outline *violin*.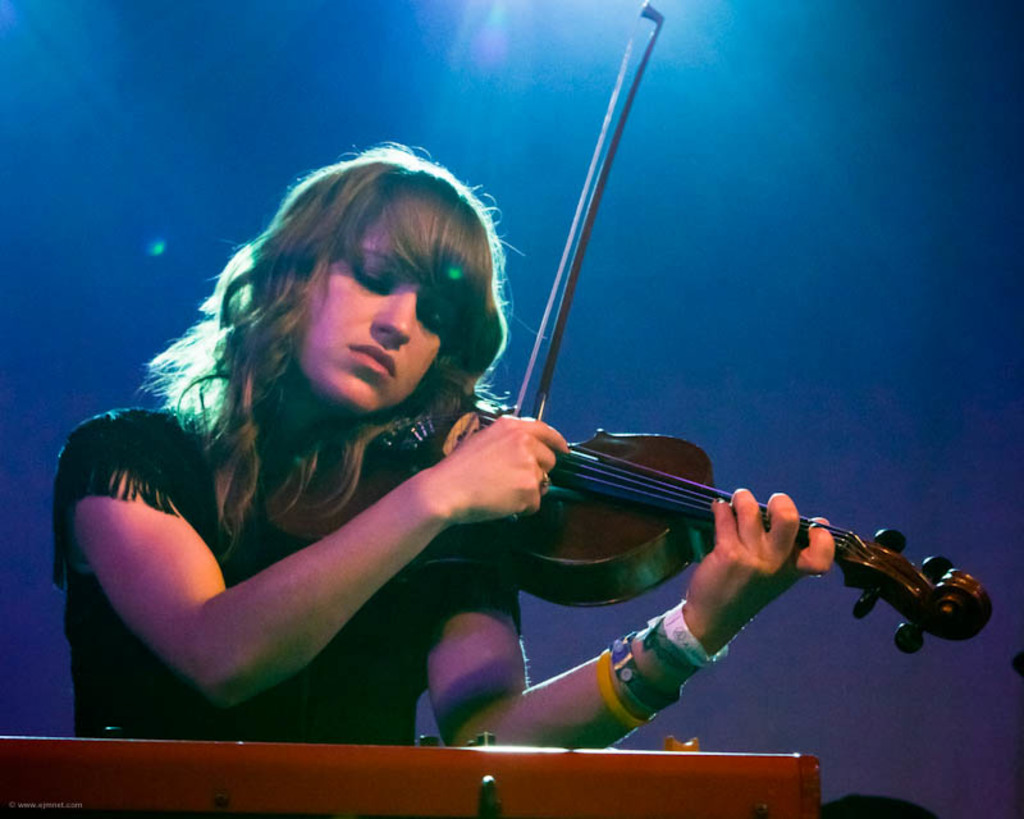
Outline: select_region(262, 0, 1001, 672).
